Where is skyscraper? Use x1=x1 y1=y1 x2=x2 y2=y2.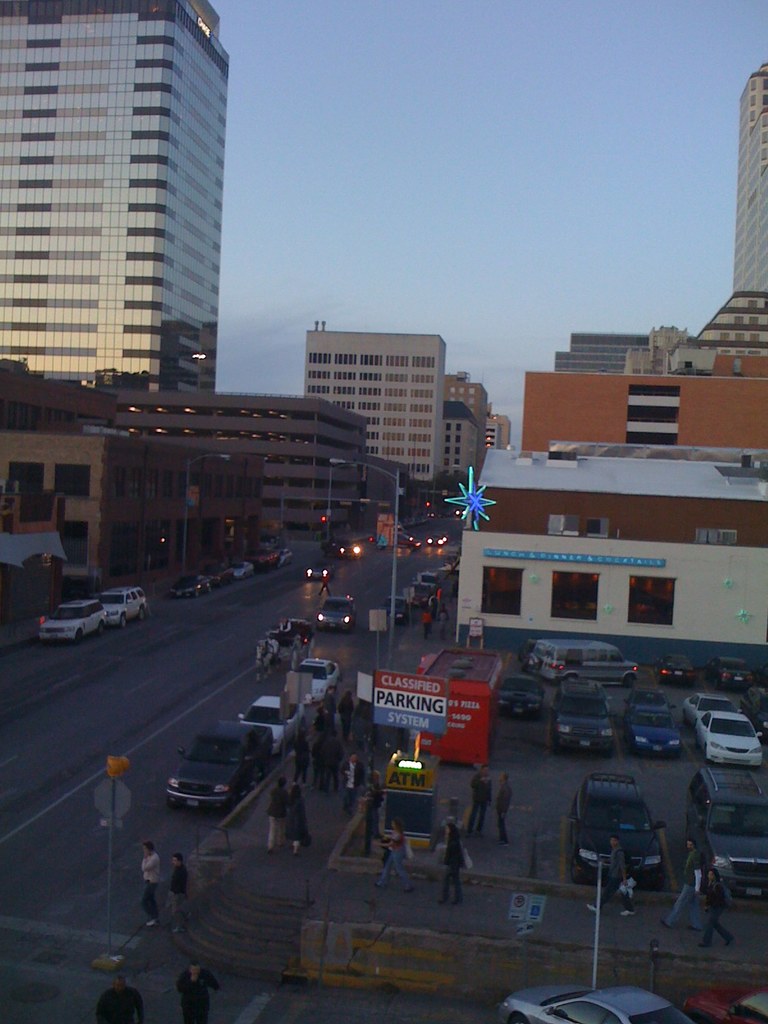
x1=301 y1=314 x2=443 y2=492.
